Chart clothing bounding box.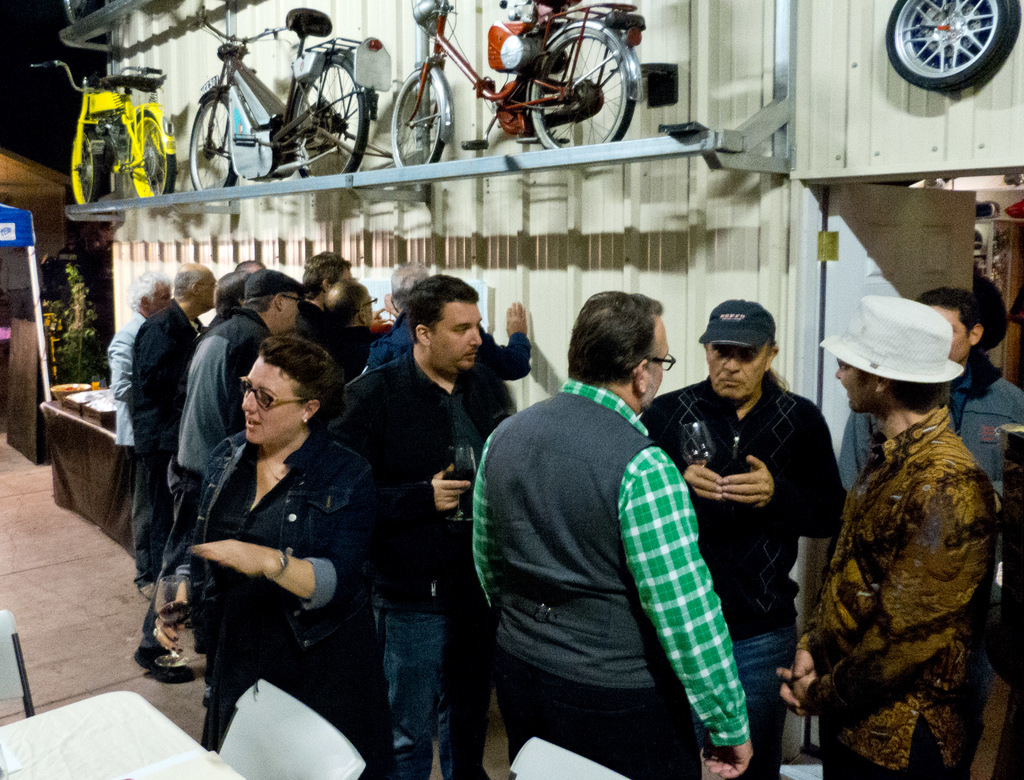
Charted: (479, 323, 763, 776).
